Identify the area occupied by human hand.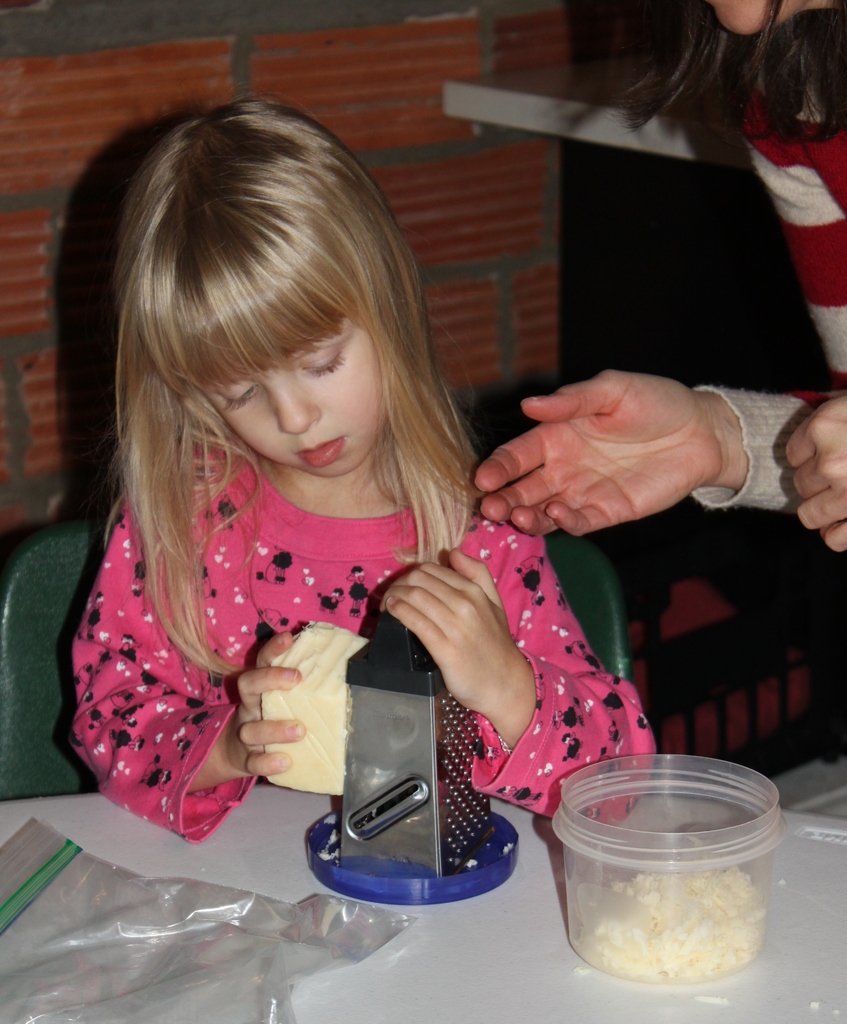
Area: left=223, top=625, right=309, bottom=783.
